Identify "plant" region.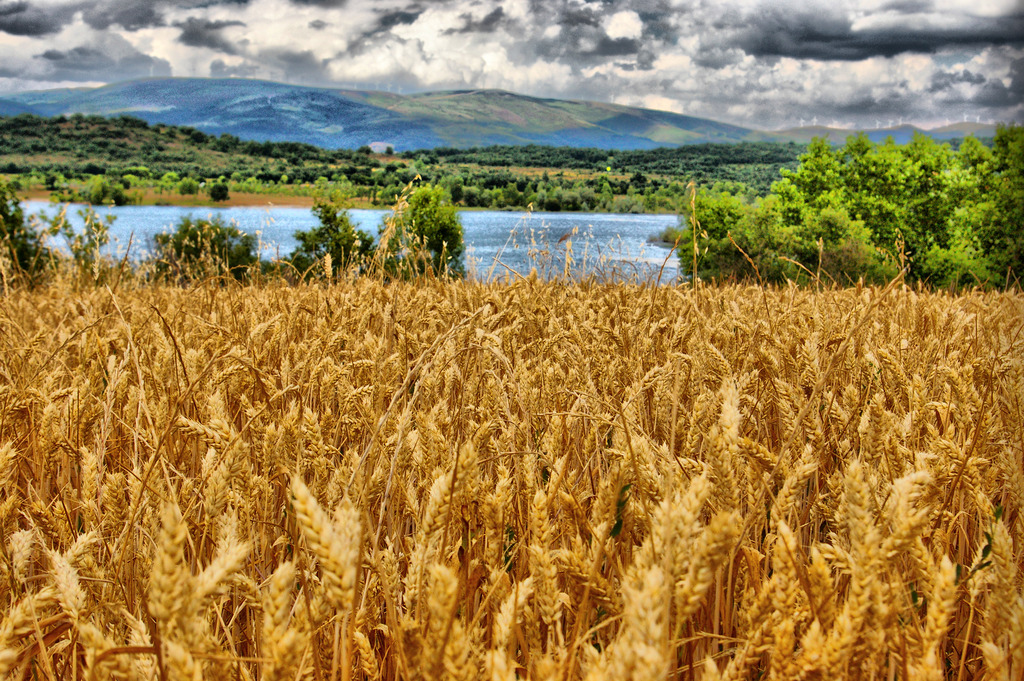
Region: box=[207, 181, 230, 202].
